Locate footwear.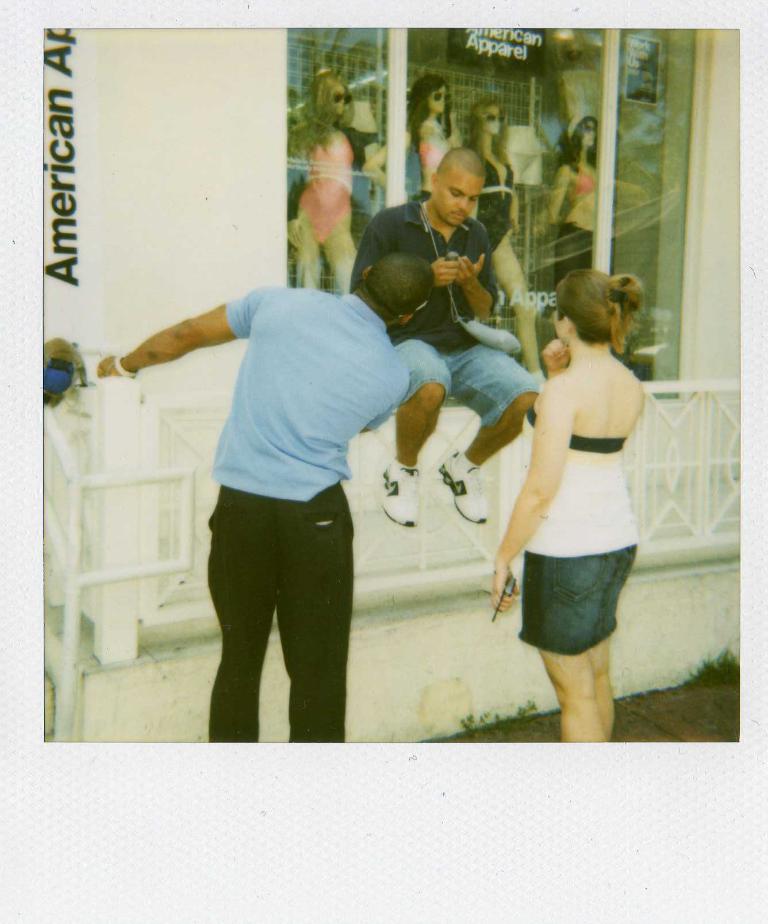
Bounding box: {"x1": 436, "y1": 448, "x2": 488, "y2": 524}.
